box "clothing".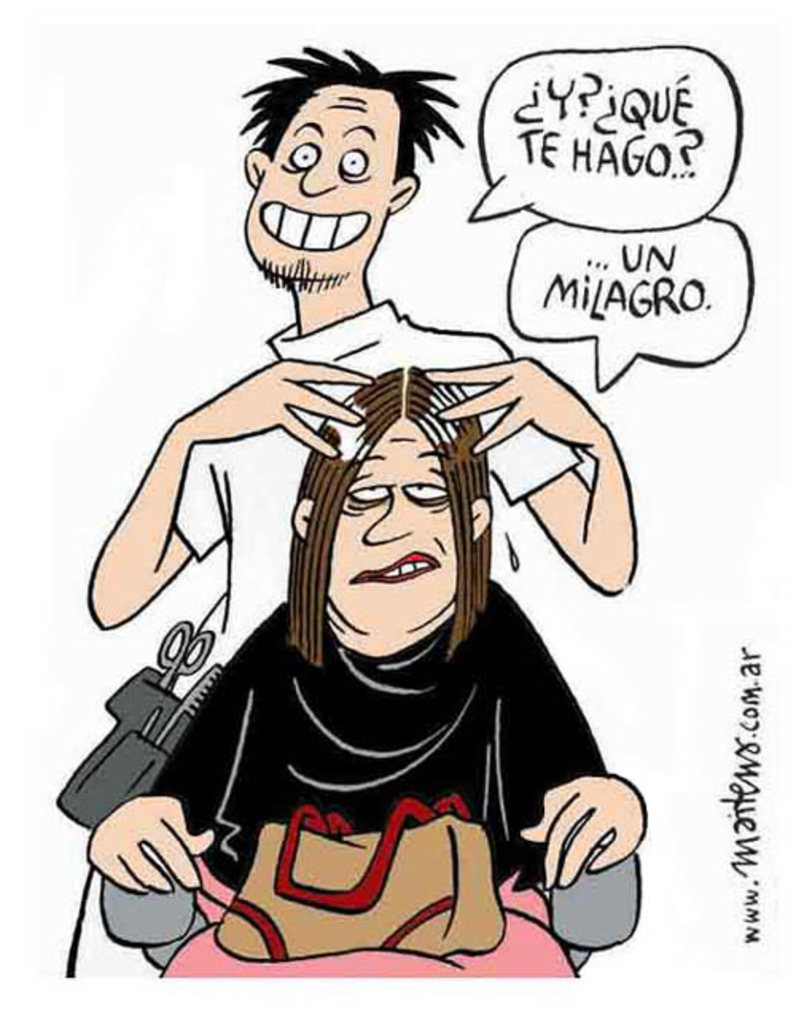
[169, 435, 616, 930].
